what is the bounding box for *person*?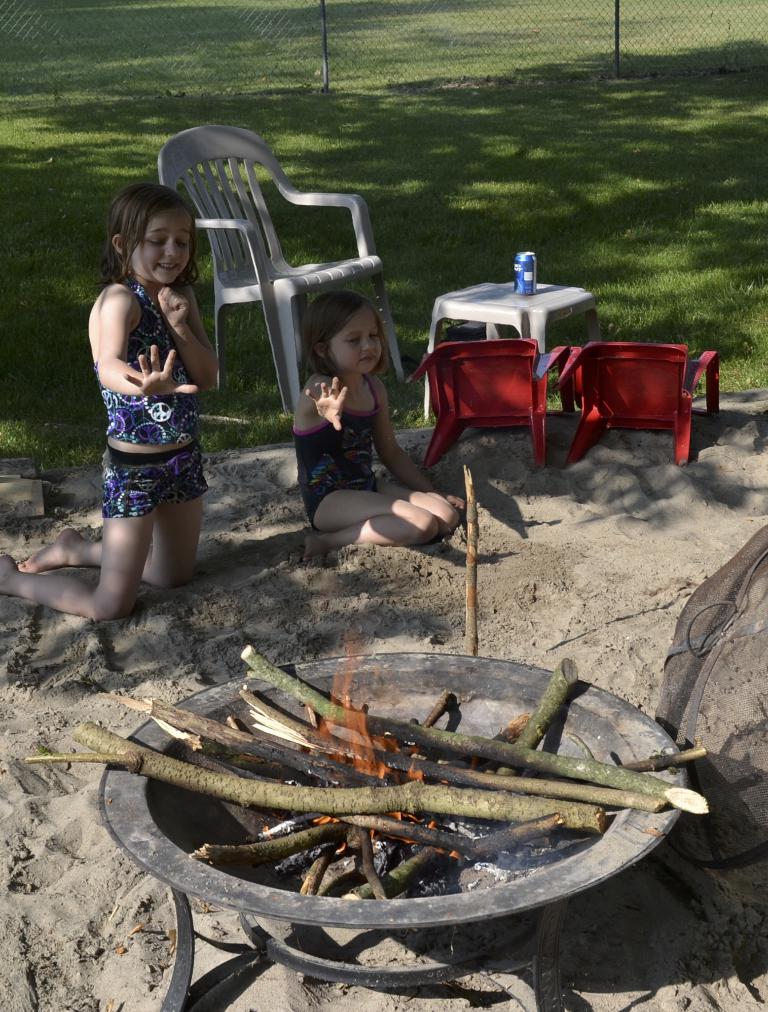
[290, 292, 462, 567].
